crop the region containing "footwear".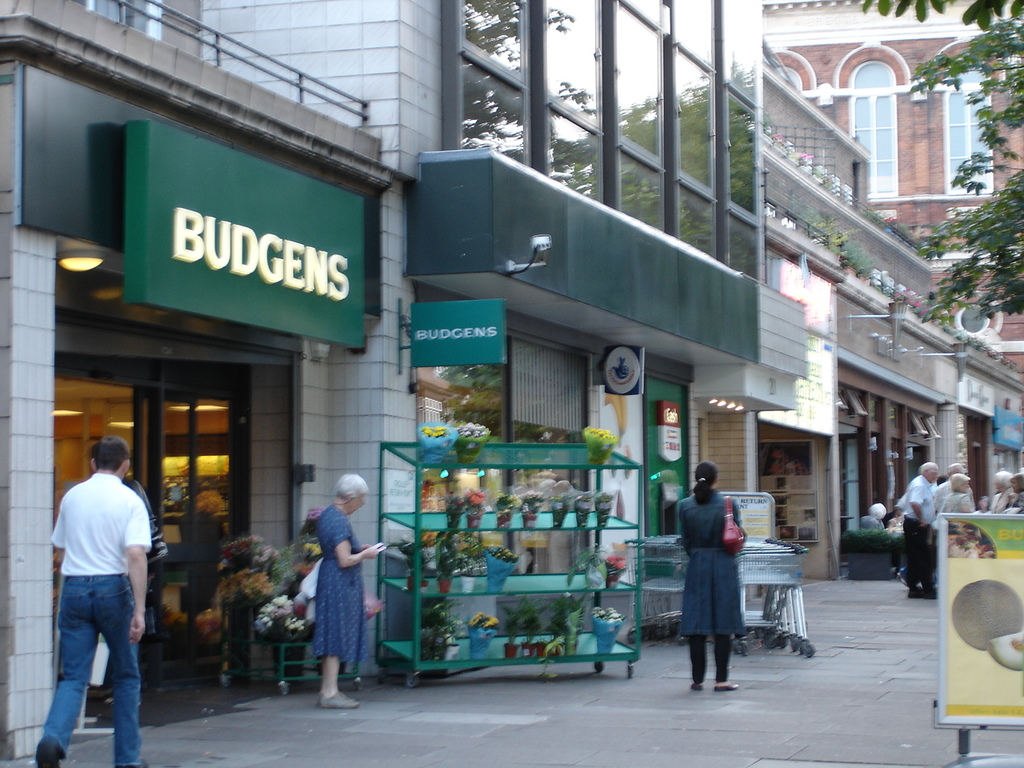
Crop region: [35,741,59,767].
